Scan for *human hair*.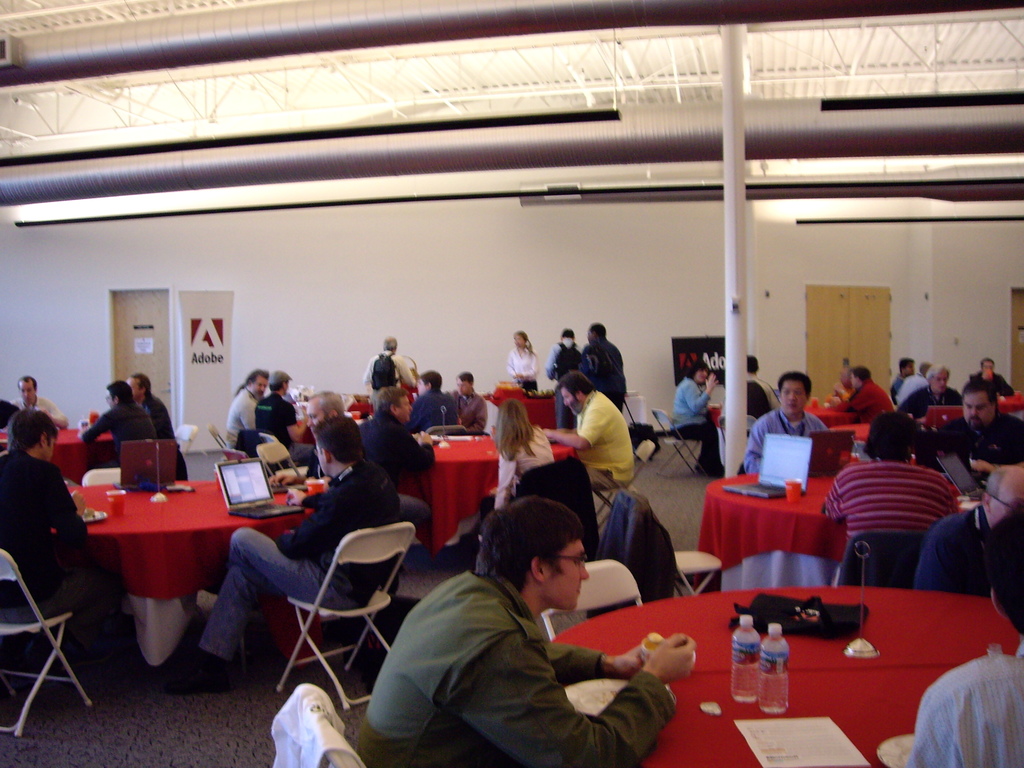
Scan result: <box>314,409,362,463</box>.
